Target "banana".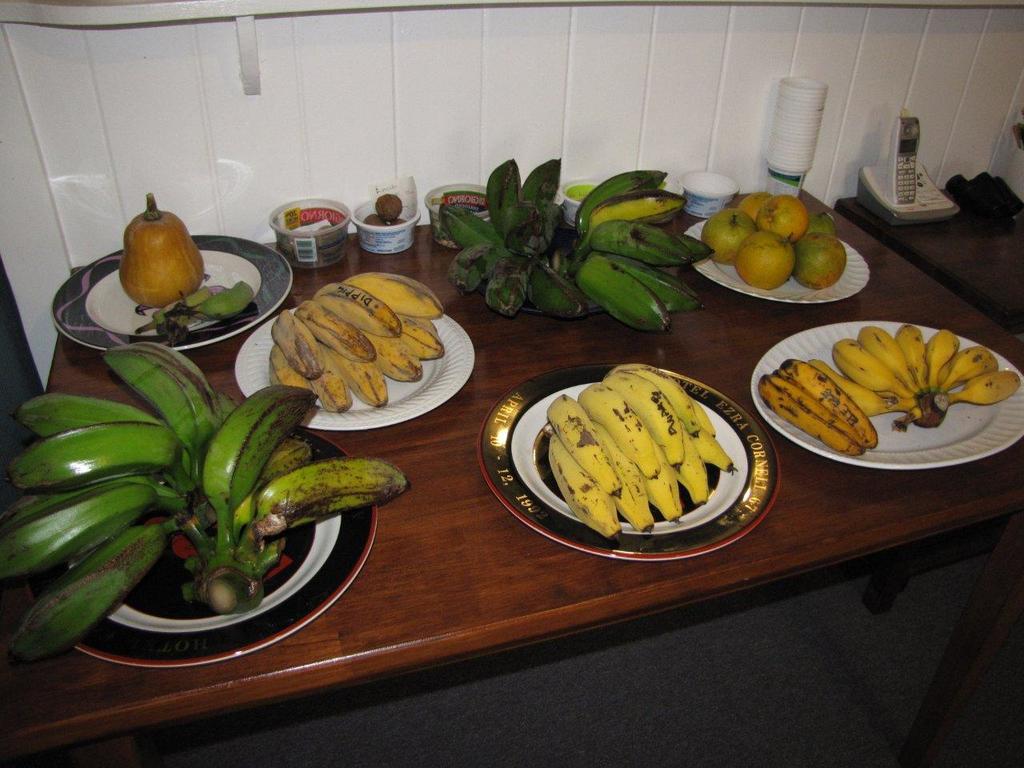
Target region: region(951, 371, 1023, 402).
